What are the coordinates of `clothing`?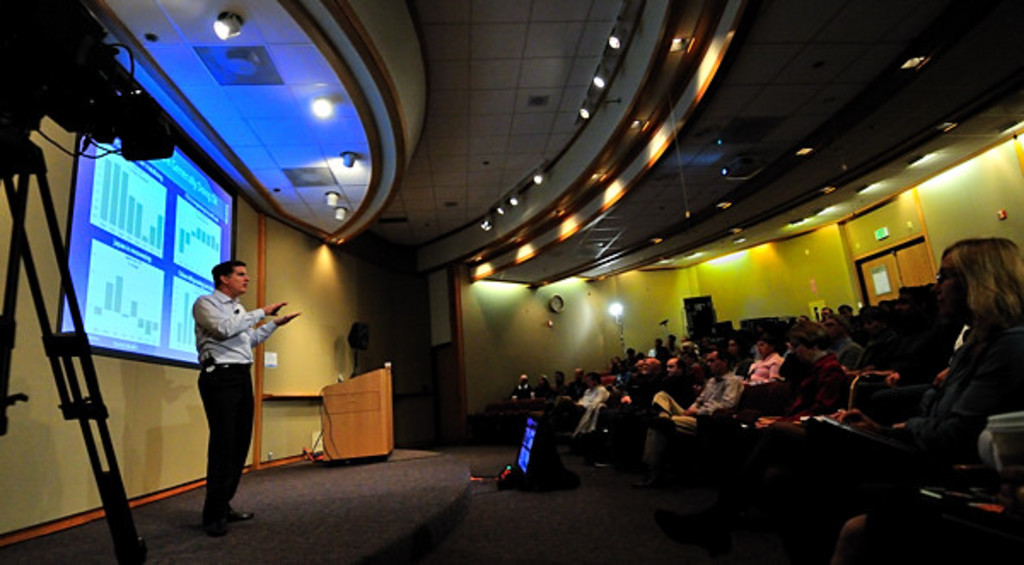
<region>174, 268, 265, 500</region>.
